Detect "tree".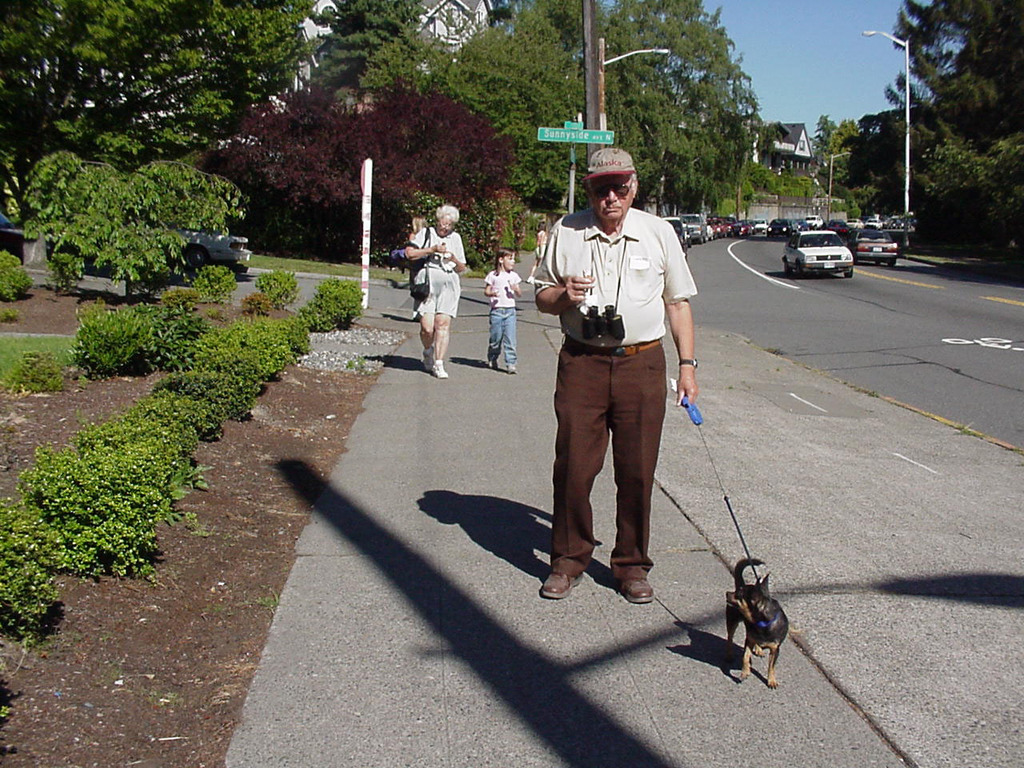
Detected at (810,0,1023,257).
